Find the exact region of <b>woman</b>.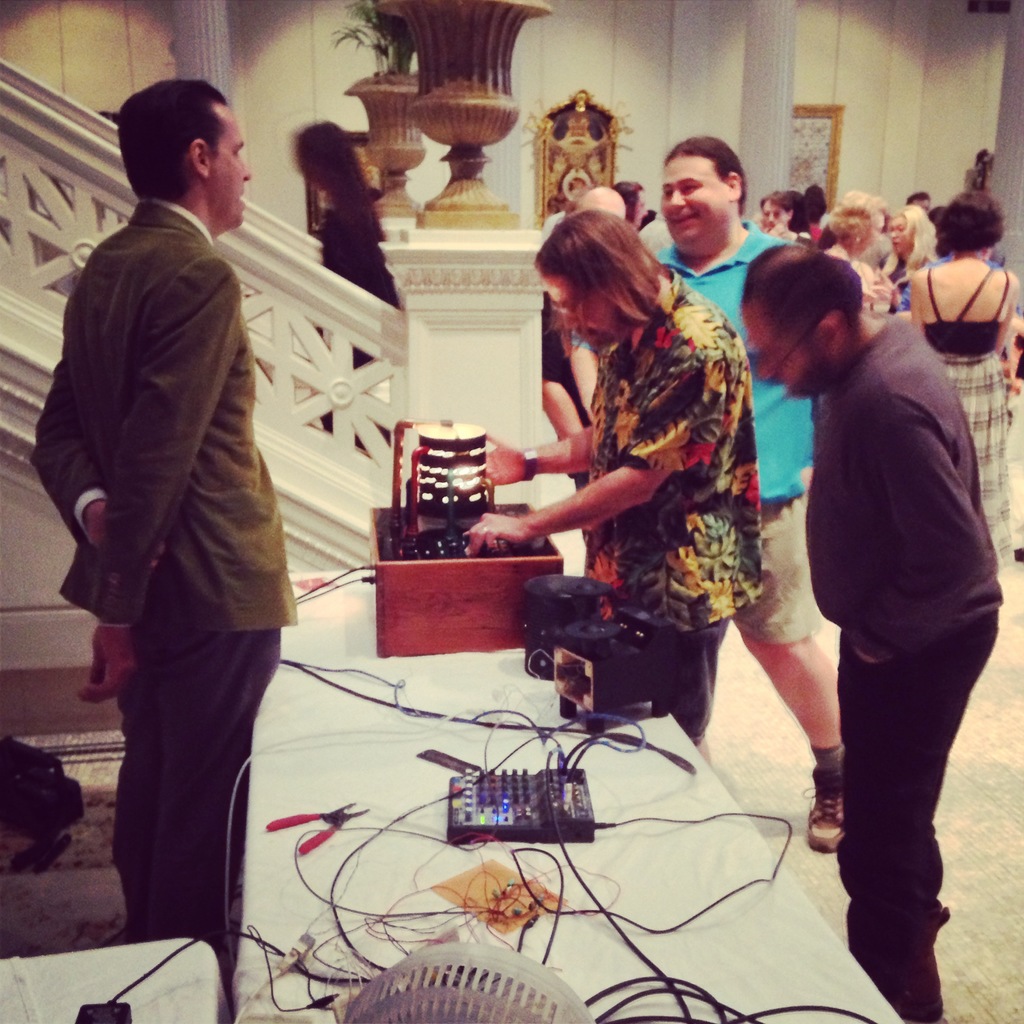
Exact region: left=292, top=122, right=404, bottom=467.
